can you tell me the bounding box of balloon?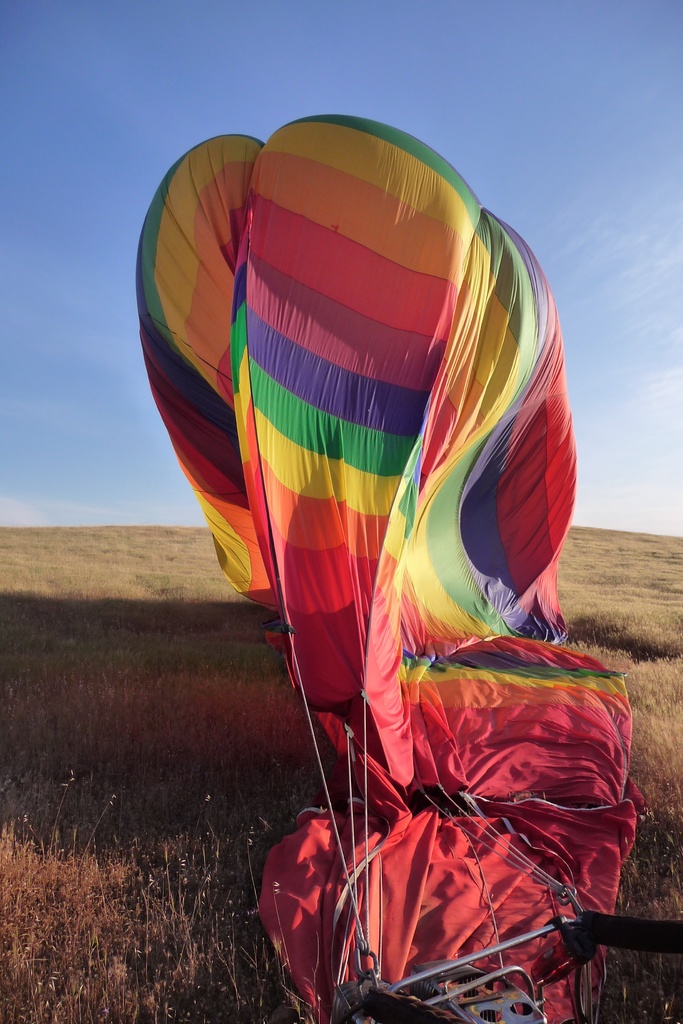
138,109,630,1023.
